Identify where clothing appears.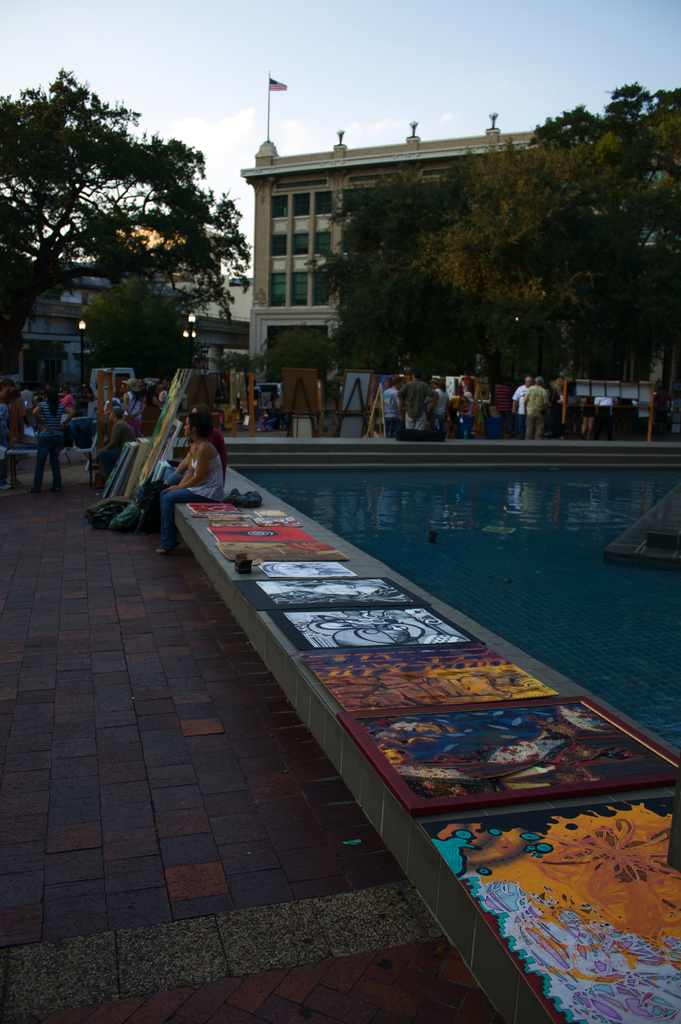
Appears at (left=382, top=387, right=400, bottom=440).
